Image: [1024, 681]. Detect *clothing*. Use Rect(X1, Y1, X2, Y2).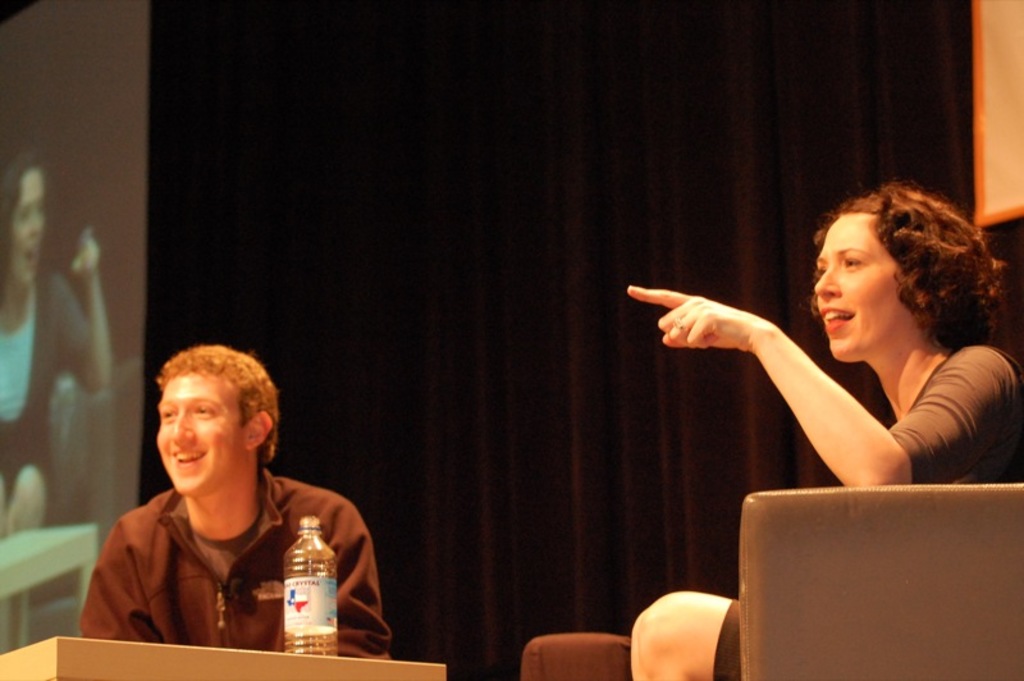
Rect(708, 346, 1023, 680).
